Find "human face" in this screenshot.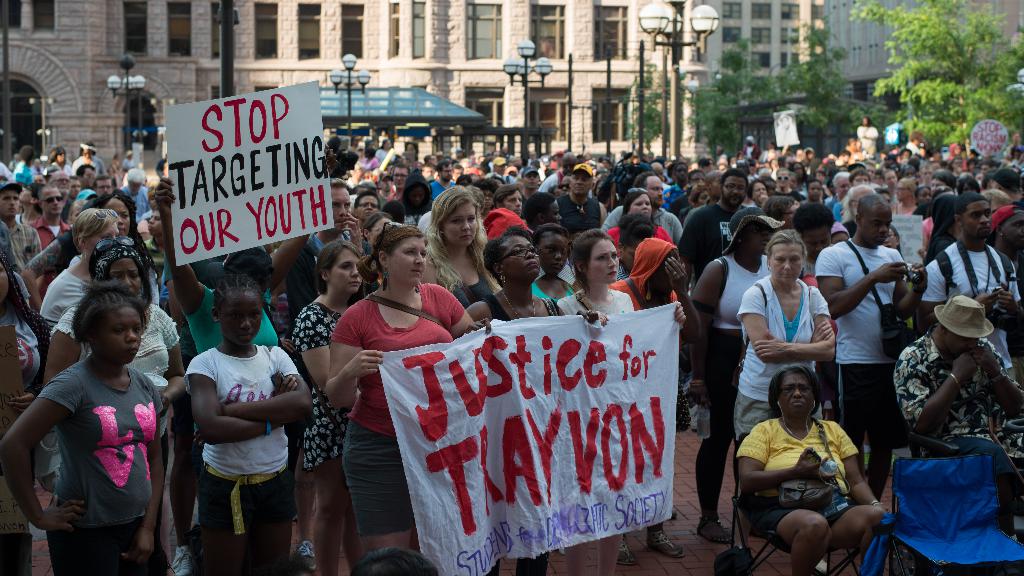
The bounding box for "human face" is [902, 151, 908, 159].
